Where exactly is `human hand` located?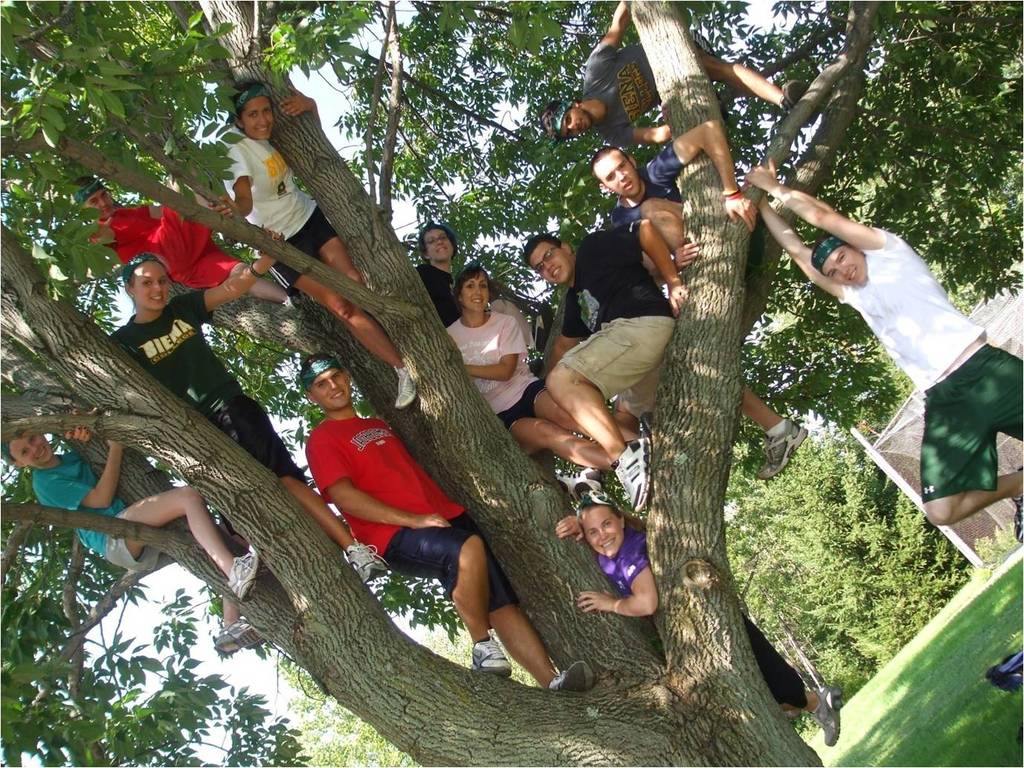
Its bounding box is pyautogui.locateOnScreen(280, 85, 314, 117).
